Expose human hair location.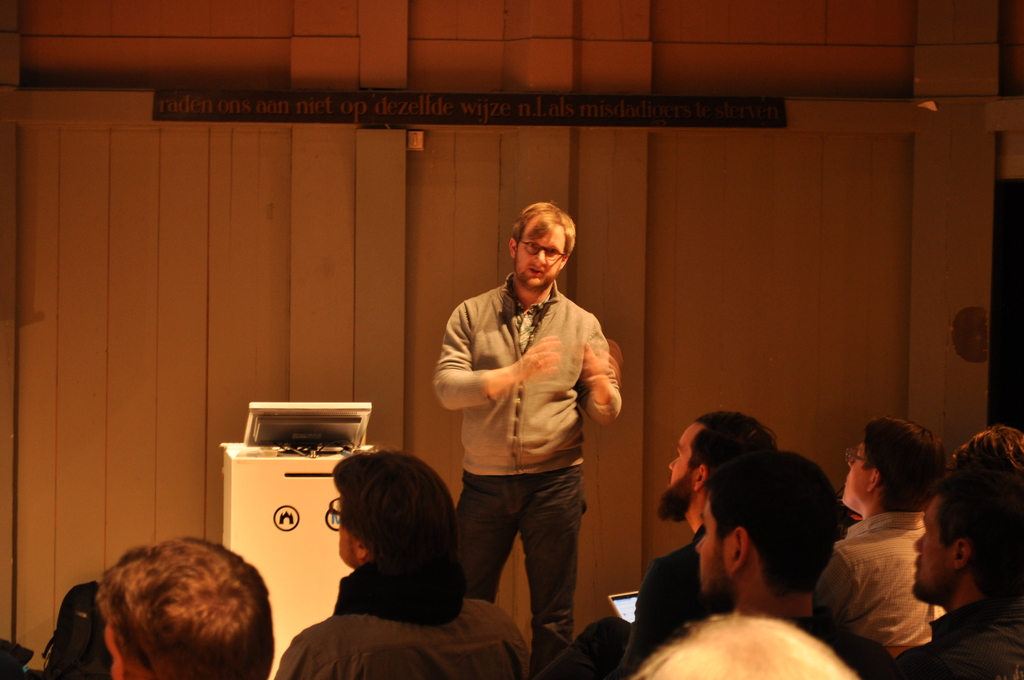
Exposed at (left=682, top=405, right=779, bottom=487).
